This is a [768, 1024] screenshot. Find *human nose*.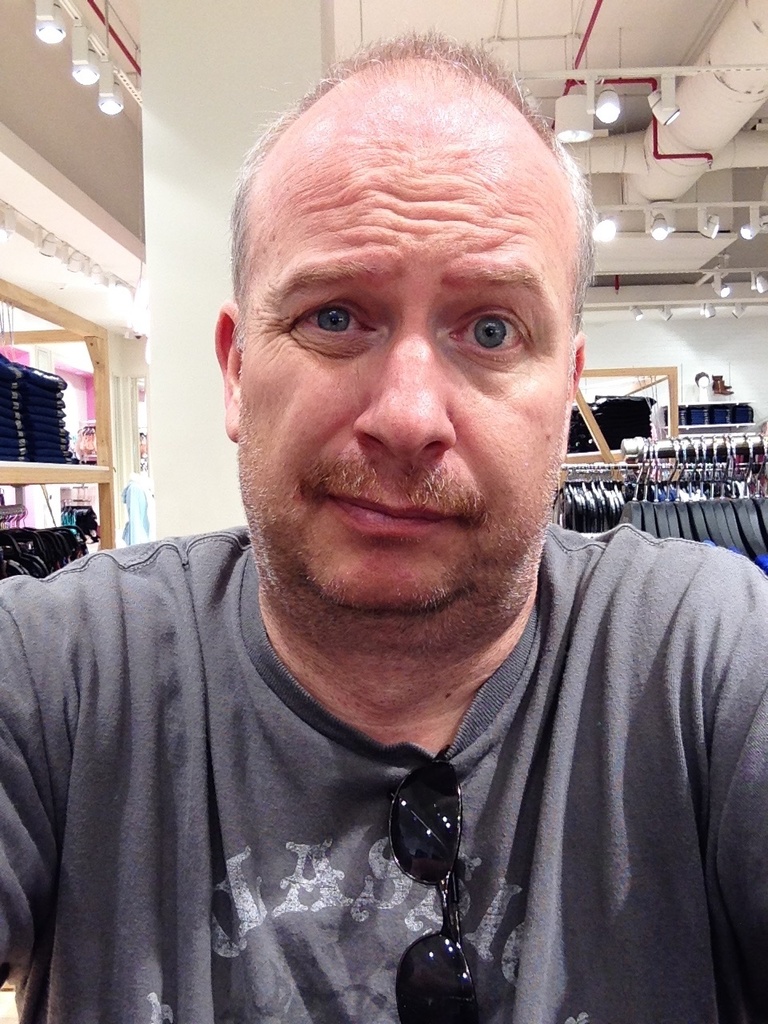
Bounding box: {"x1": 350, "y1": 329, "x2": 457, "y2": 459}.
